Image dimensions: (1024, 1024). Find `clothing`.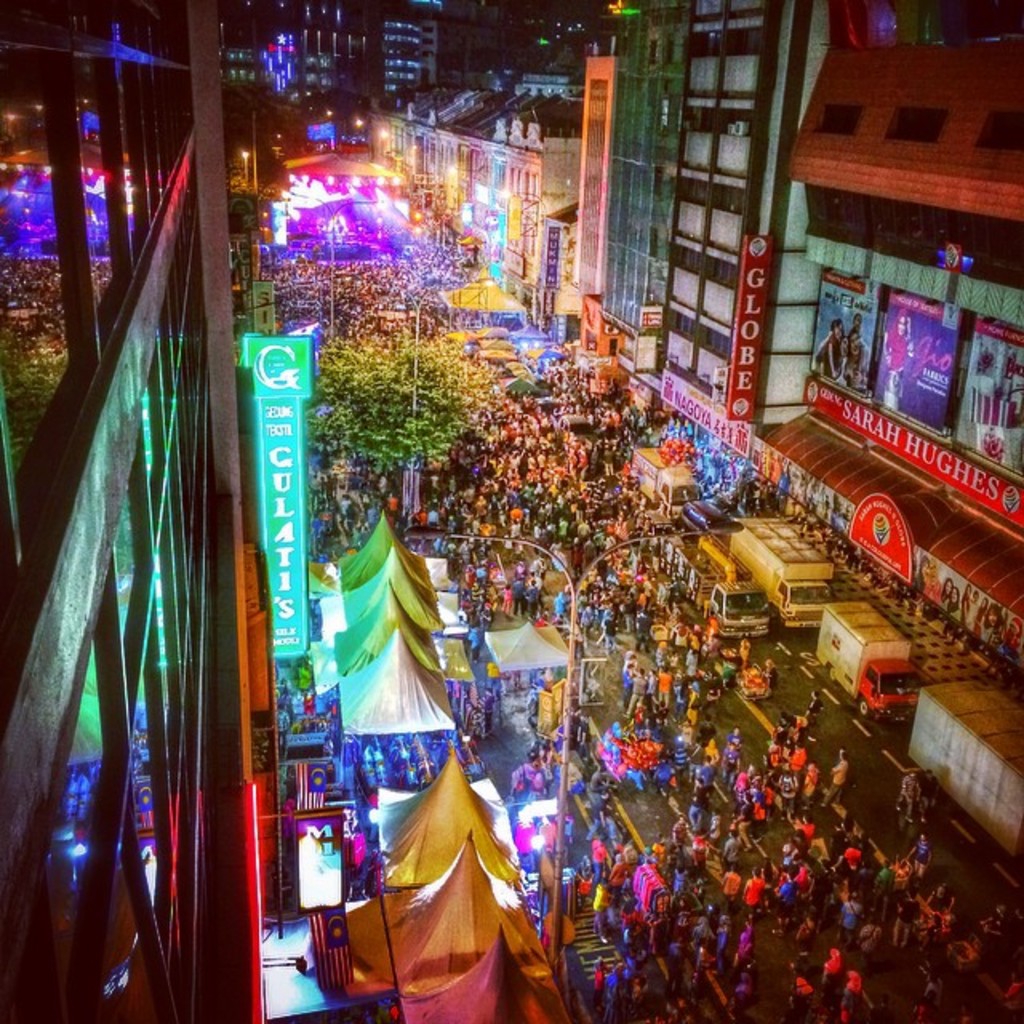
x1=837 y1=346 x2=864 y2=394.
